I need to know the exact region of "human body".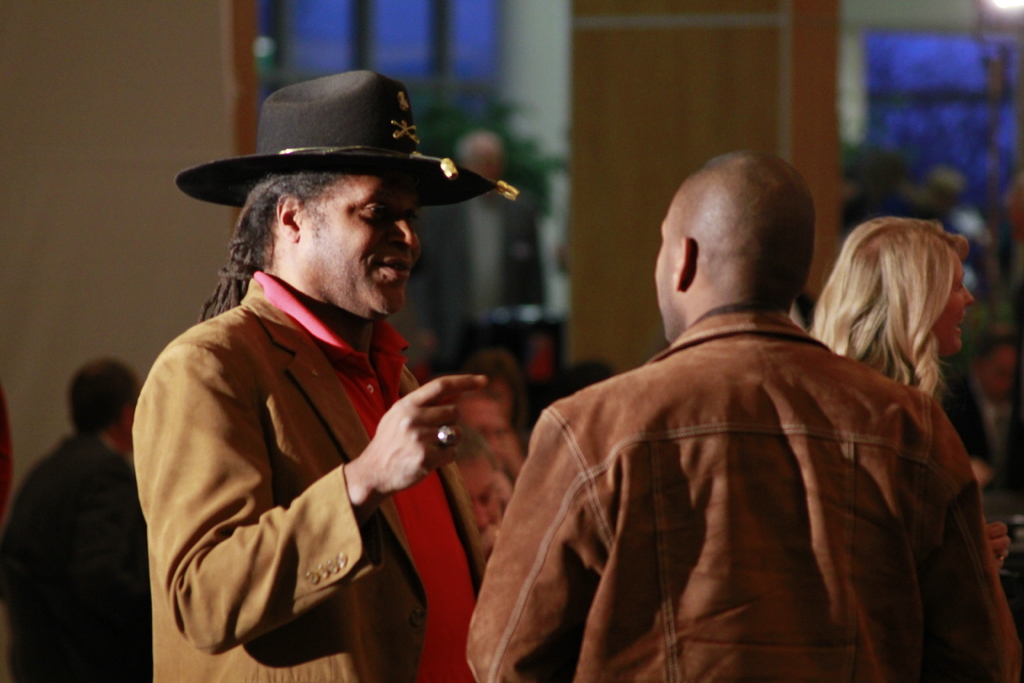
Region: x1=803, y1=215, x2=1009, y2=682.
